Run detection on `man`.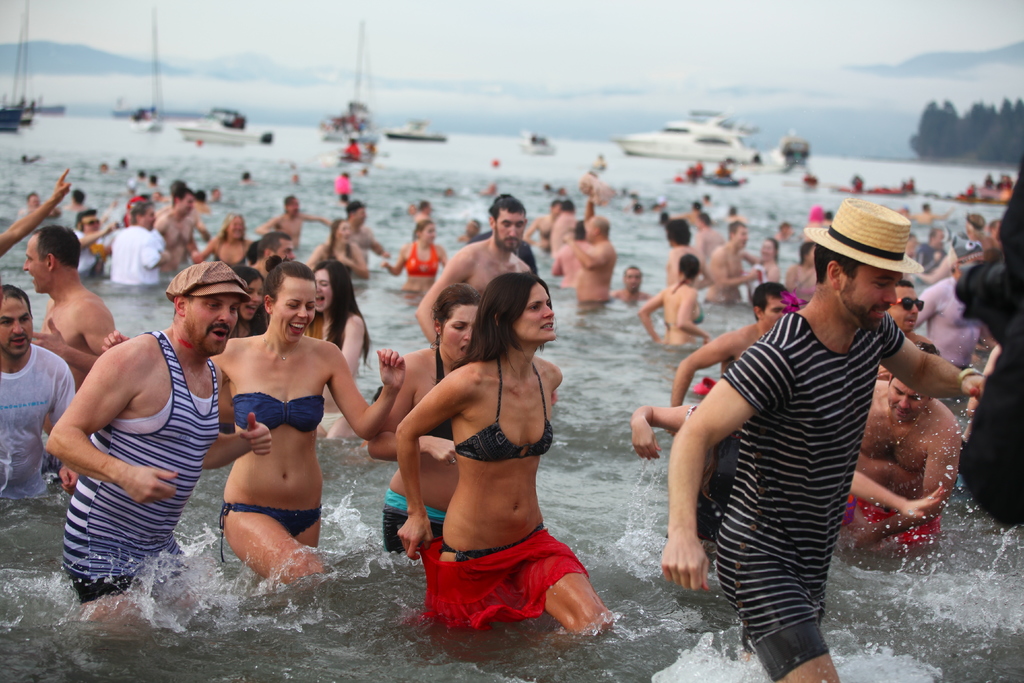
Result: pyautogui.locateOnScreen(886, 273, 939, 357).
